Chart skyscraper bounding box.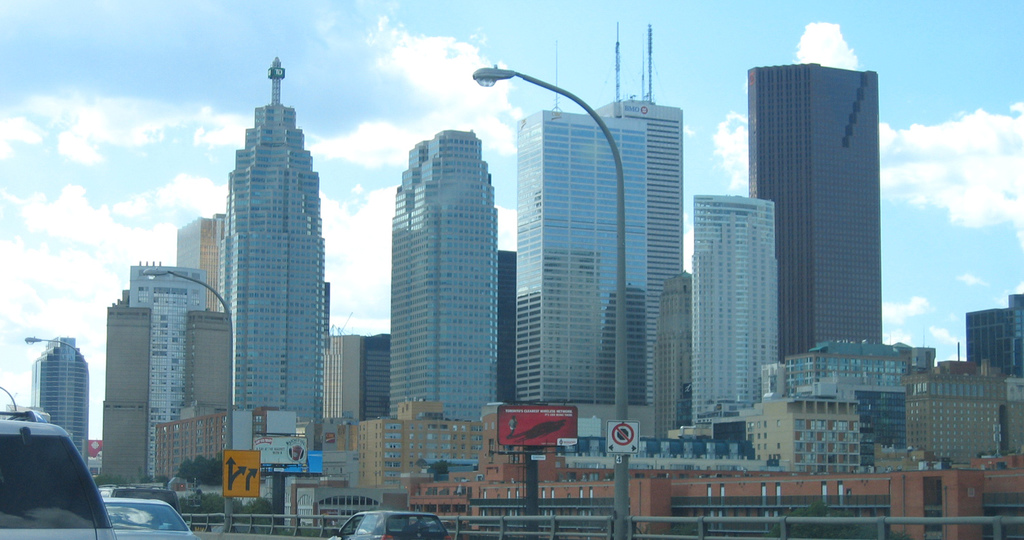
Charted: 171:211:229:319.
